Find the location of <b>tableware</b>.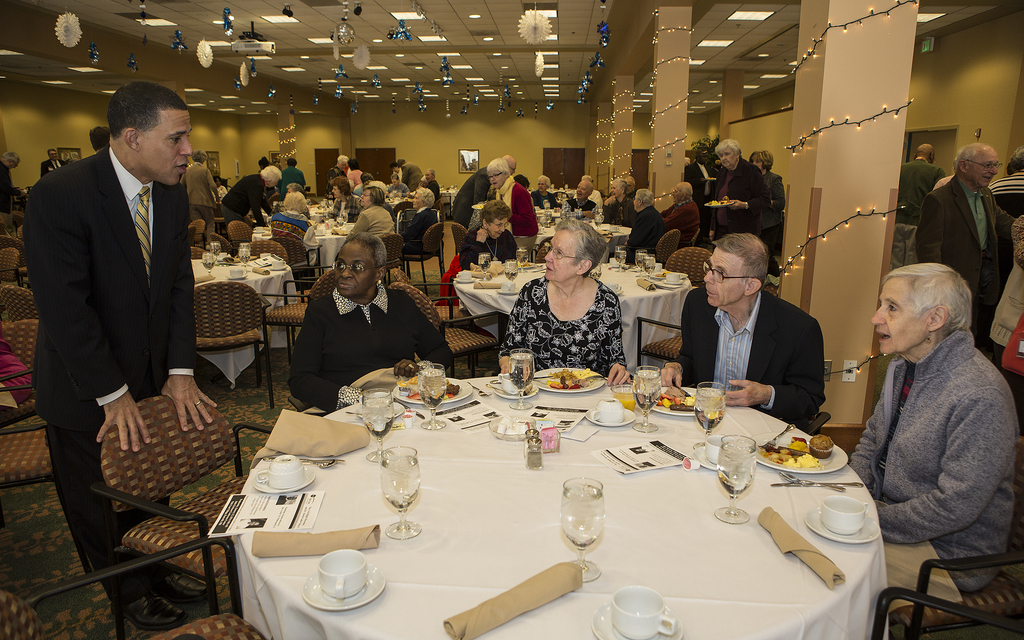
Location: rect(692, 379, 726, 450).
